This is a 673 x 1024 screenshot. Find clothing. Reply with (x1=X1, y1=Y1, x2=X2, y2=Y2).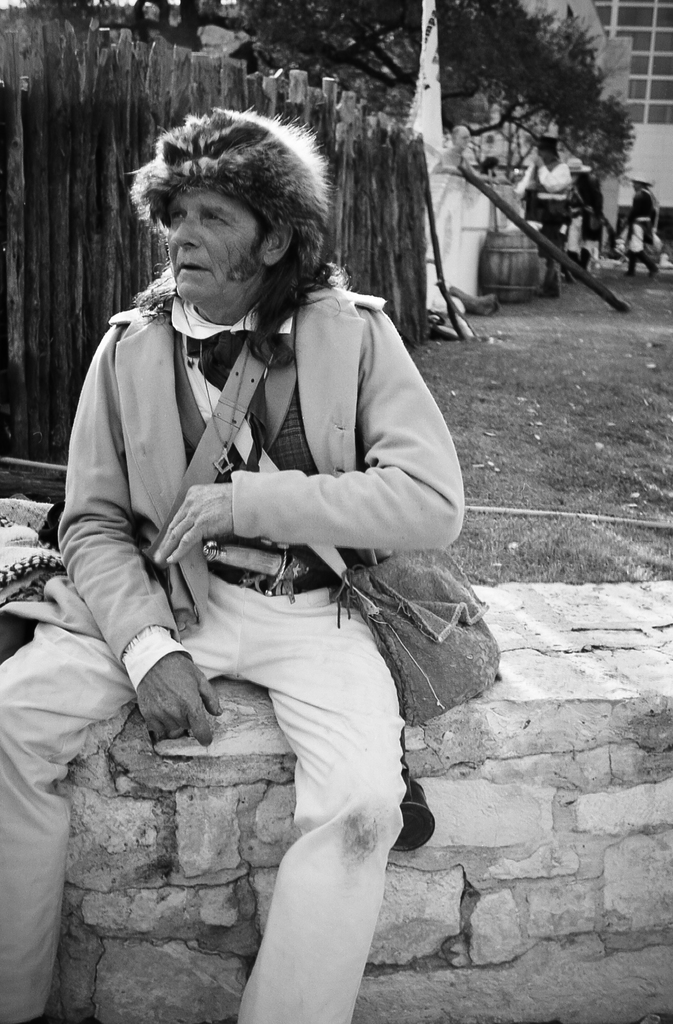
(x1=570, y1=173, x2=597, y2=262).
